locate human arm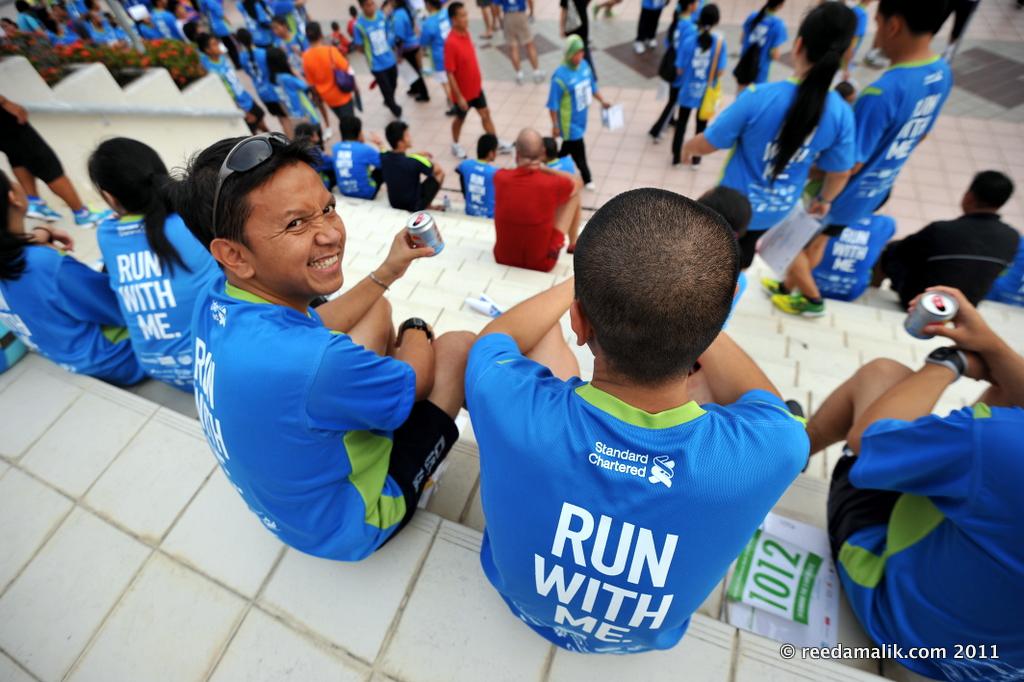
left=841, top=340, right=996, bottom=497
